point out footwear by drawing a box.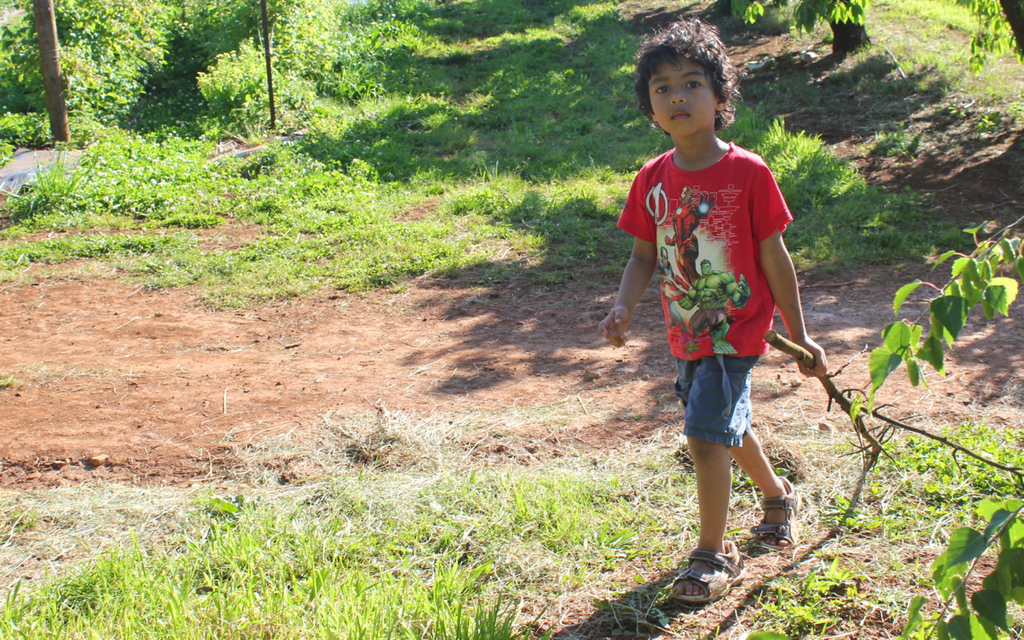
Rect(681, 545, 762, 609).
